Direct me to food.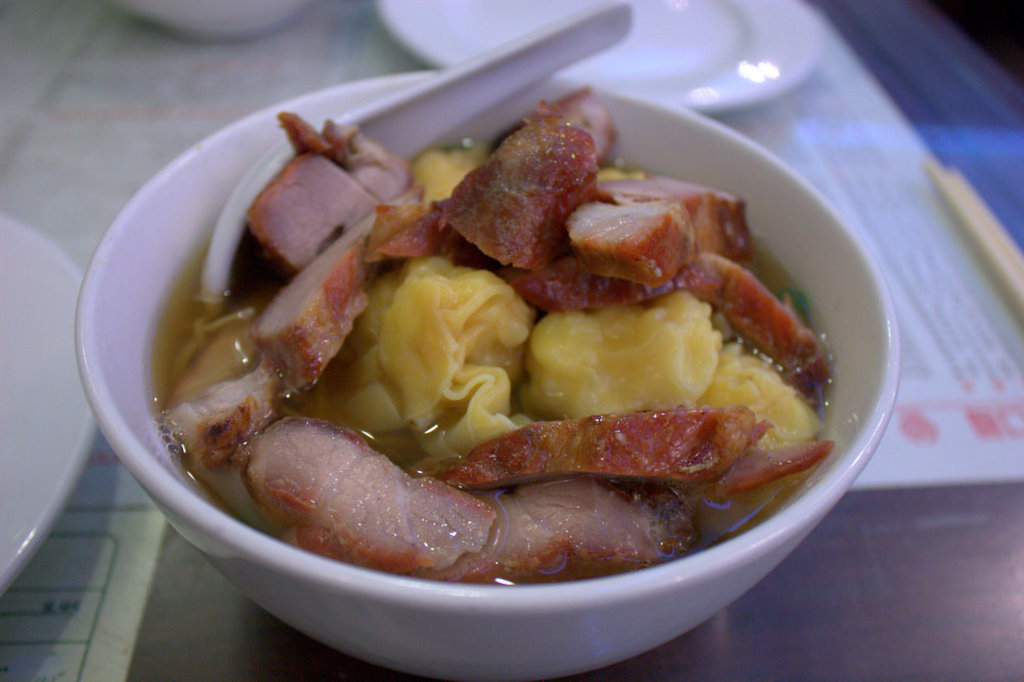
Direction: 138:113:857:614.
